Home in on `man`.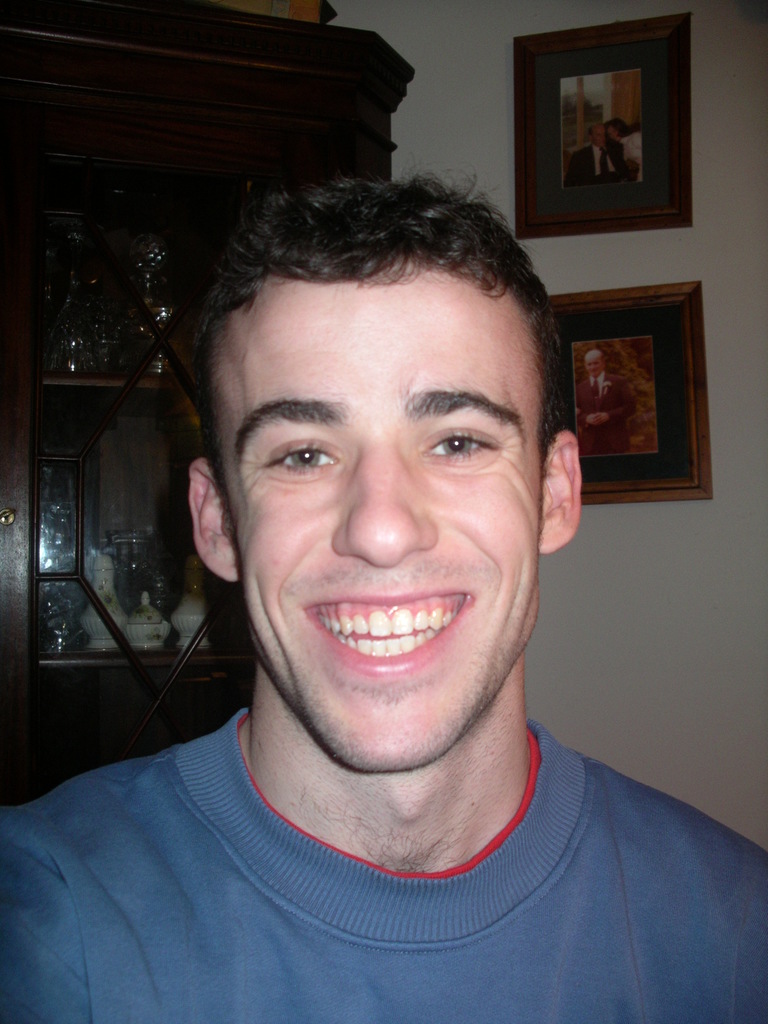
Homed in at detection(0, 179, 767, 1023).
